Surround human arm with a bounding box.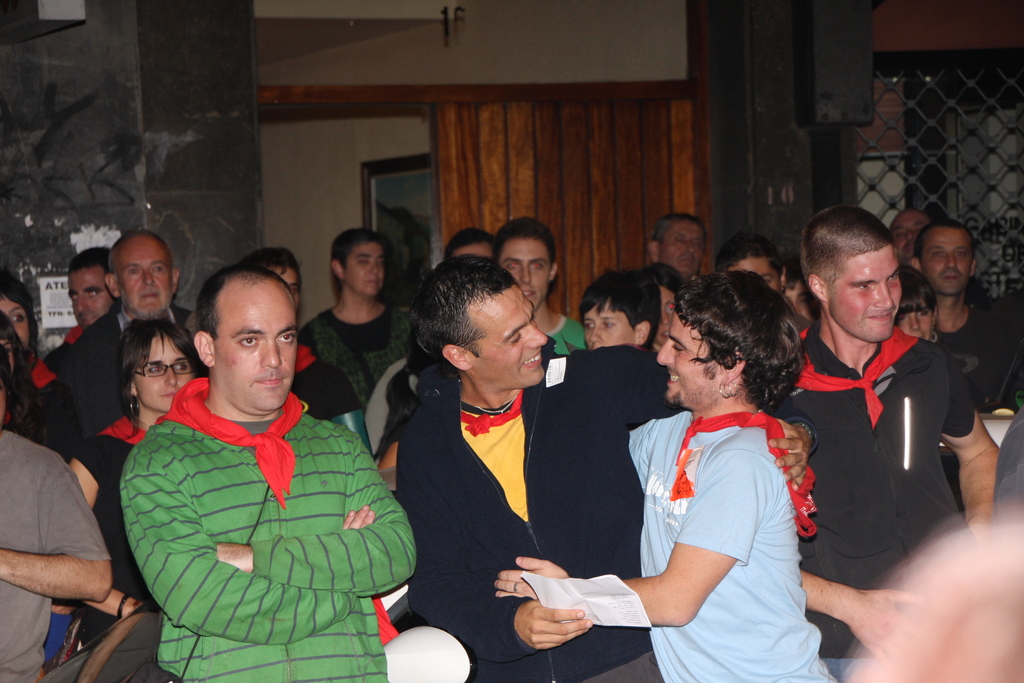
bbox(796, 578, 927, 655).
